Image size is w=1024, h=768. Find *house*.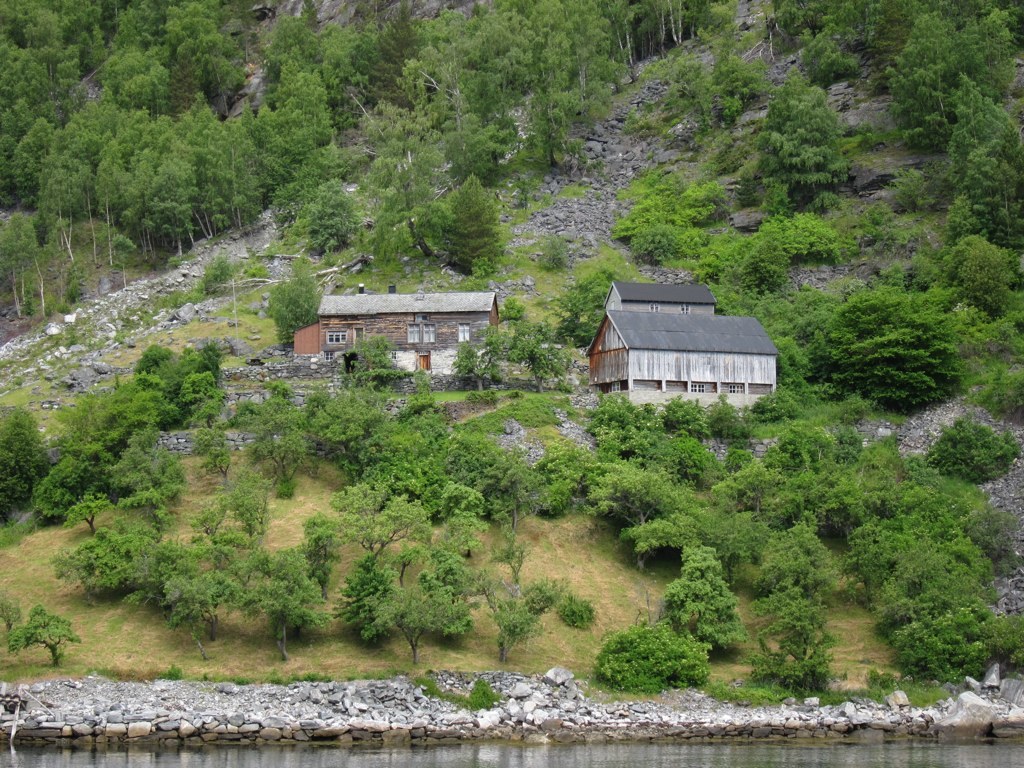
289 280 501 388.
